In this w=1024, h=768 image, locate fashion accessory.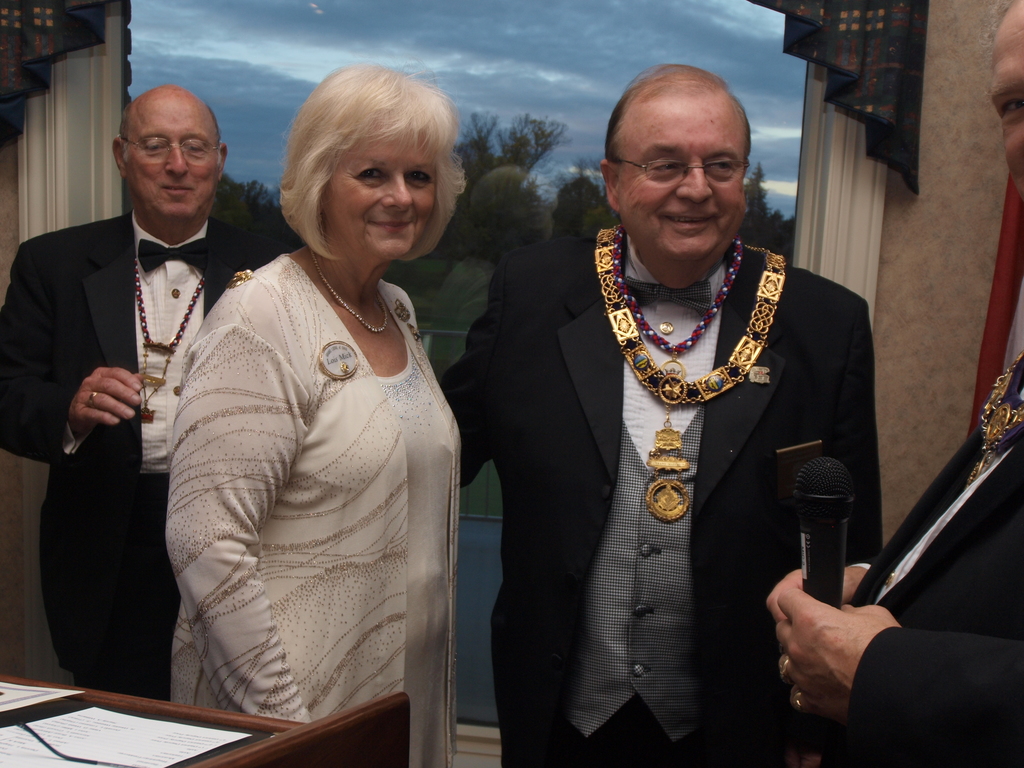
Bounding box: BBox(646, 405, 696, 518).
